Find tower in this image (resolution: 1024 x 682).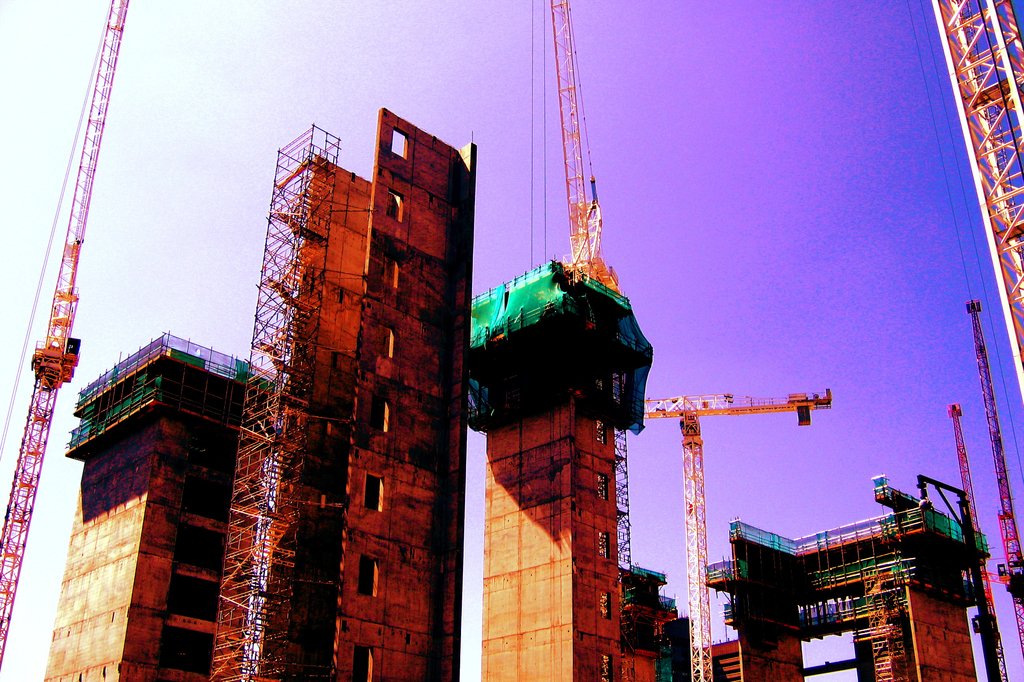
466,251,655,681.
